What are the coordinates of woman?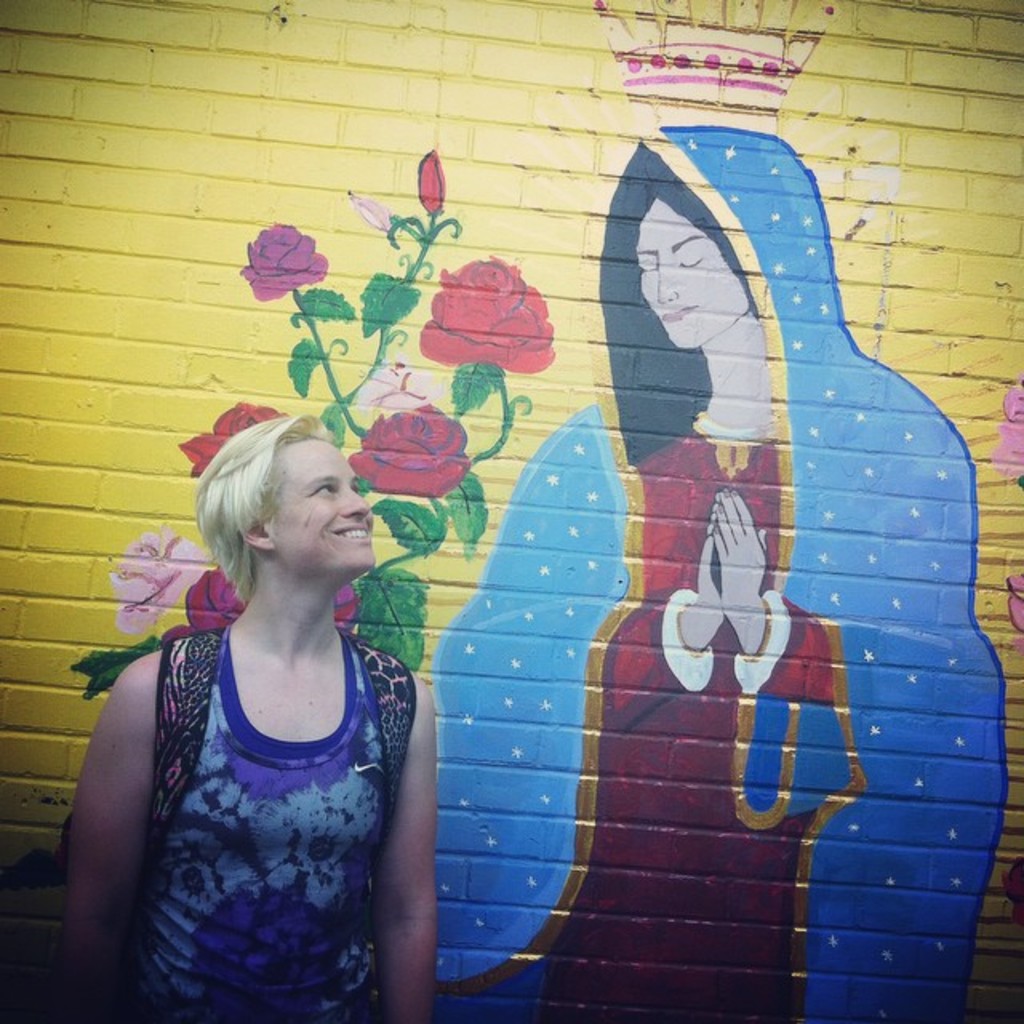
[426,123,1000,1019].
